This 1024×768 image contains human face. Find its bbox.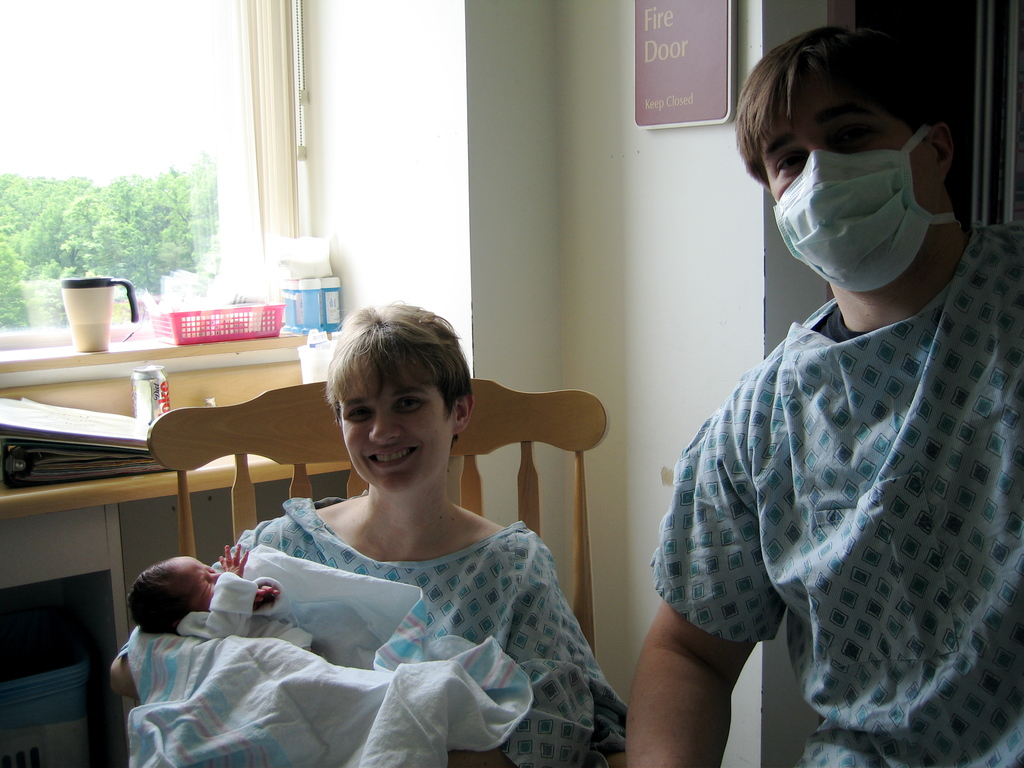
756,71,916,198.
